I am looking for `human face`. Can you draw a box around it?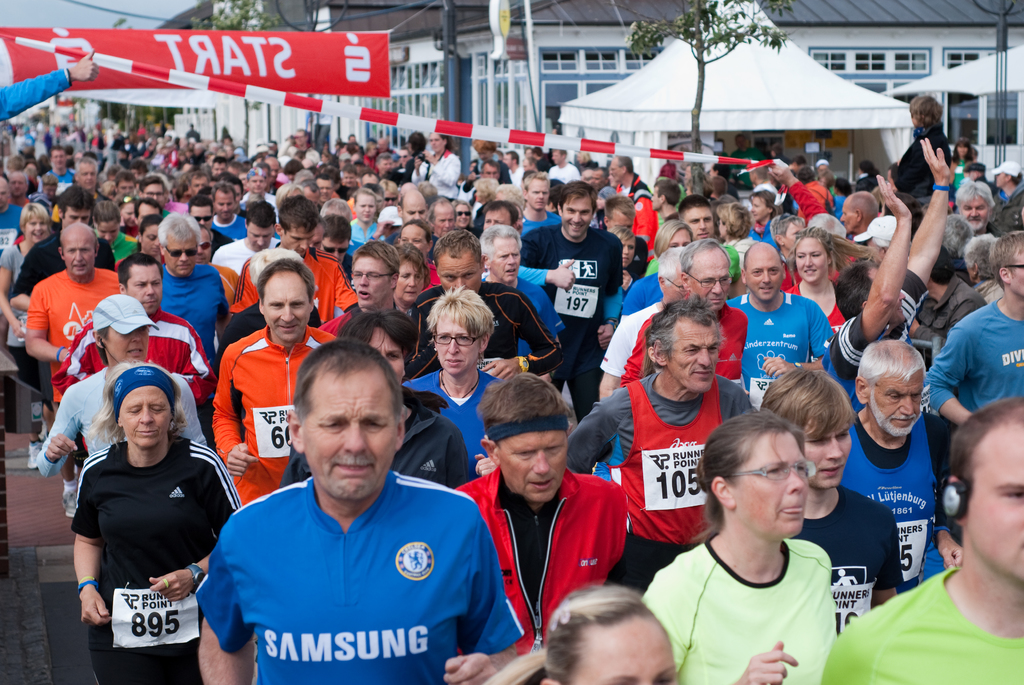
Sure, the bounding box is left=612, top=162, right=625, bottom=182.
